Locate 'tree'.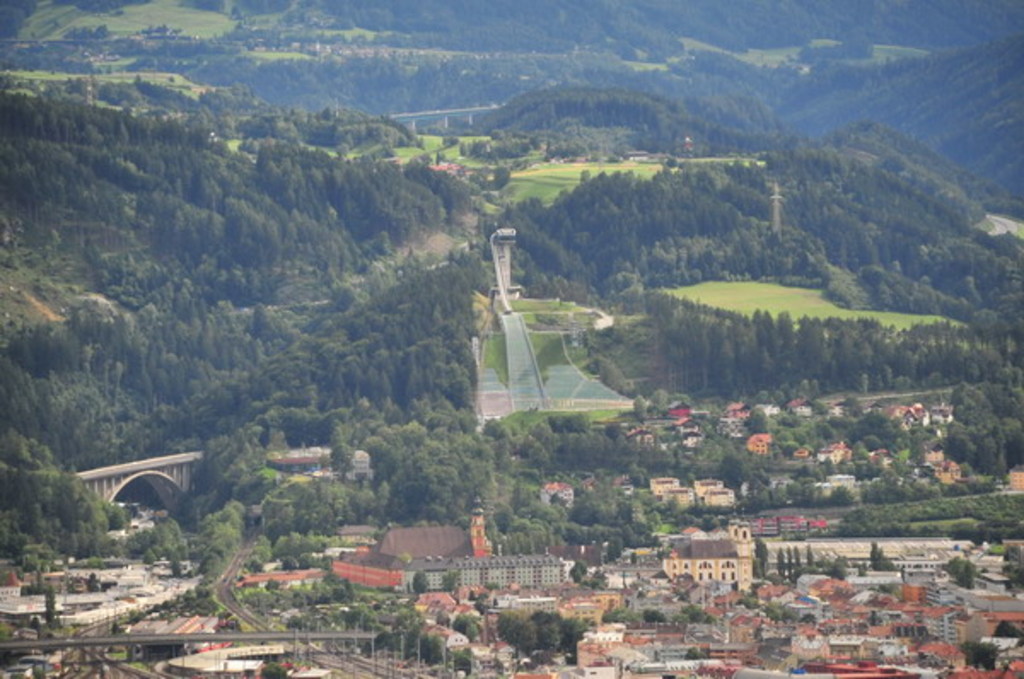
Bounding box: detection(183, 498, 247, 589).
